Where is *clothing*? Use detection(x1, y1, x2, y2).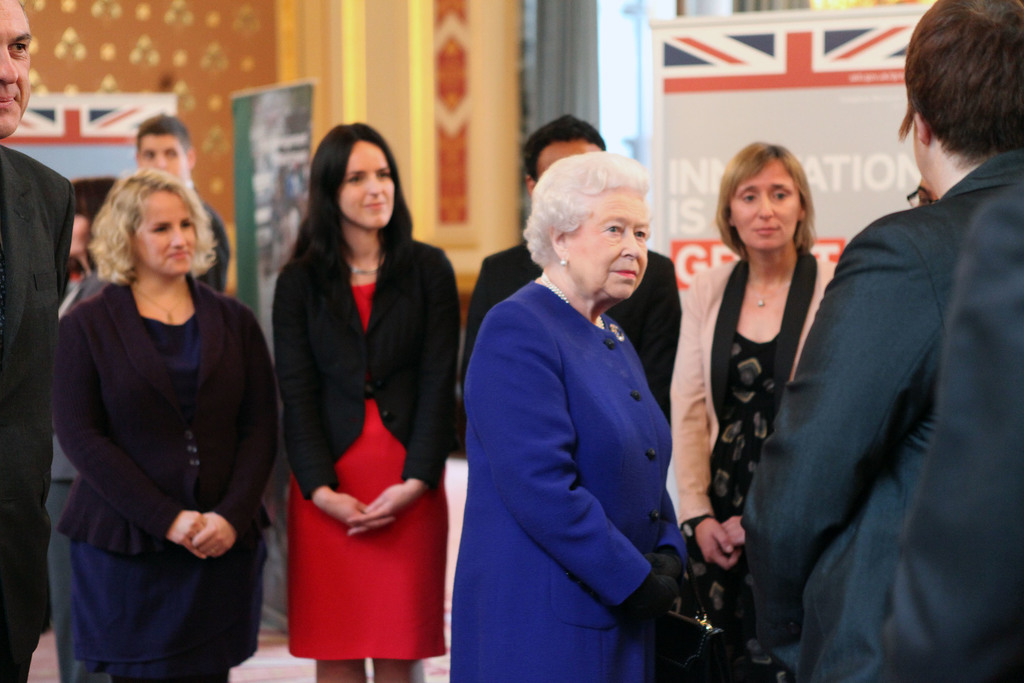
detection(881, 189, 1023, 682).
